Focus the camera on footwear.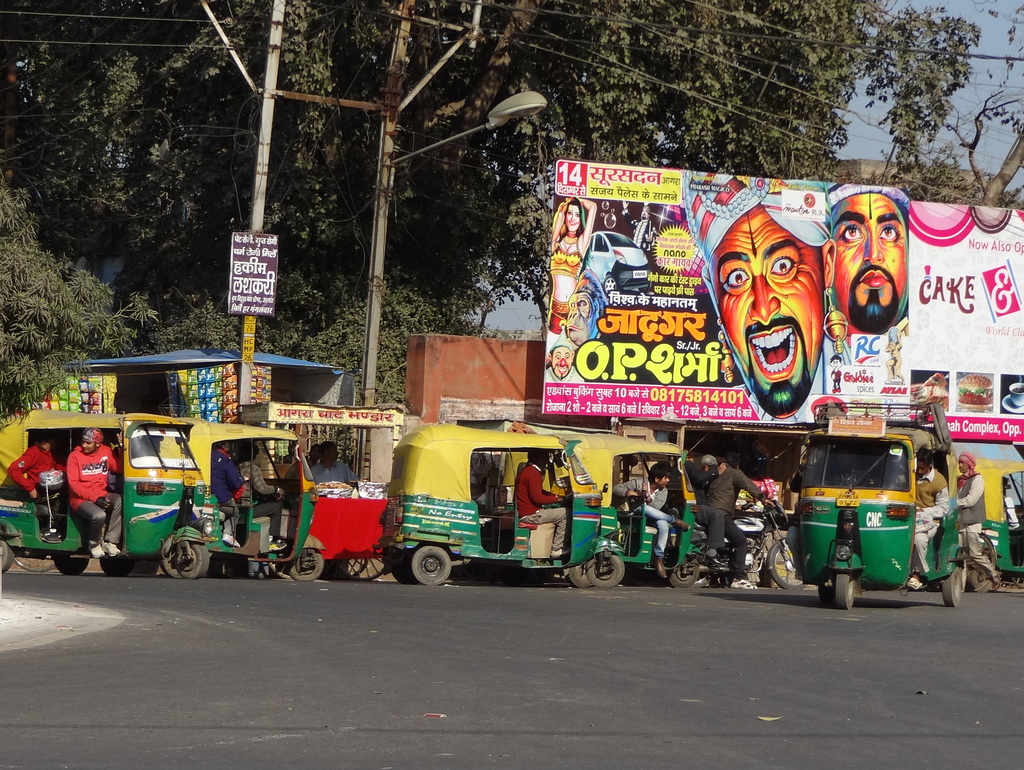
Focus region: bbox=[726, 575, 754, 590].
